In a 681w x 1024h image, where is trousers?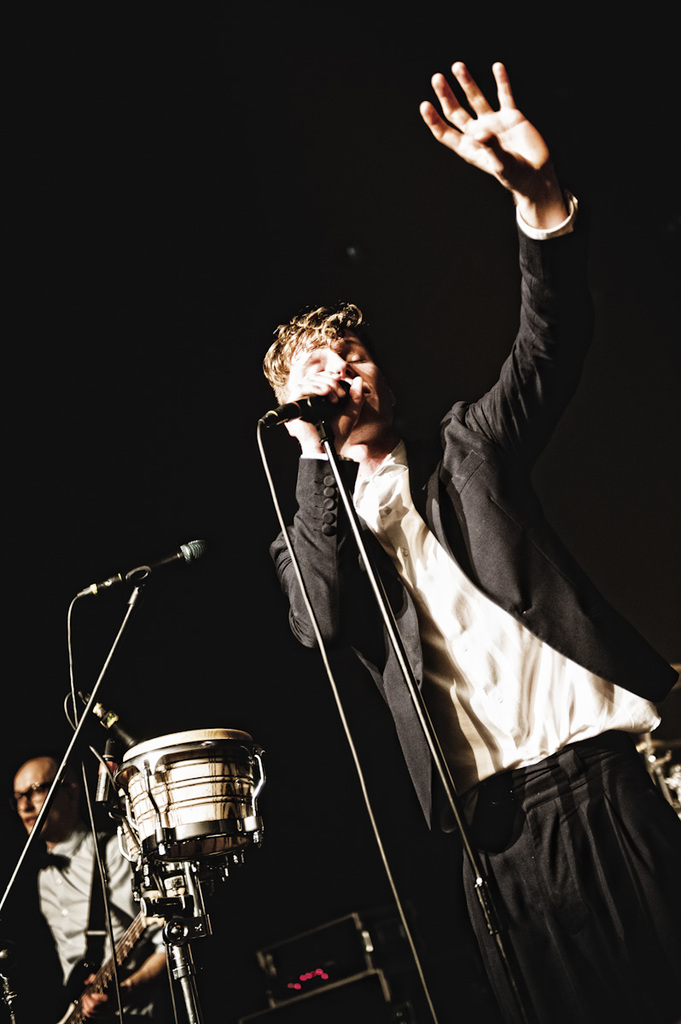
(x1=458, y1=729, x2=680, y2=1023).
